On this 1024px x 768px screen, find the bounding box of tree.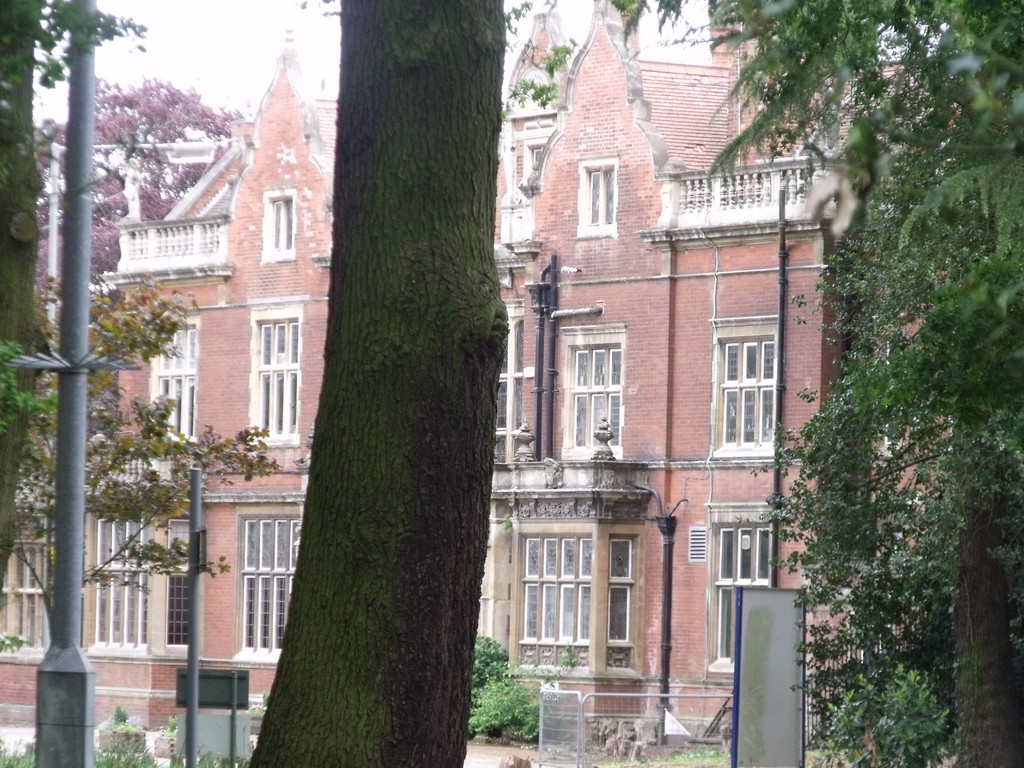
Bounding box: 252 31 524 739.
